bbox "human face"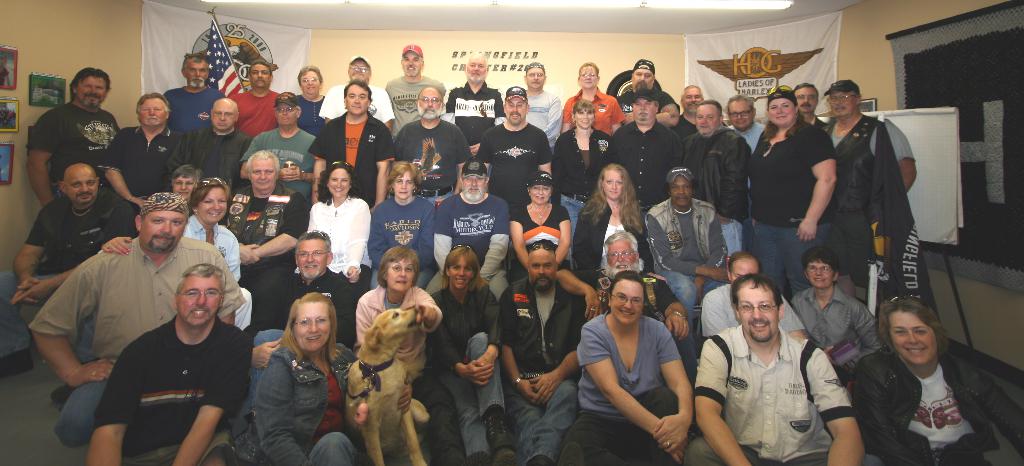
297,301,332,353
